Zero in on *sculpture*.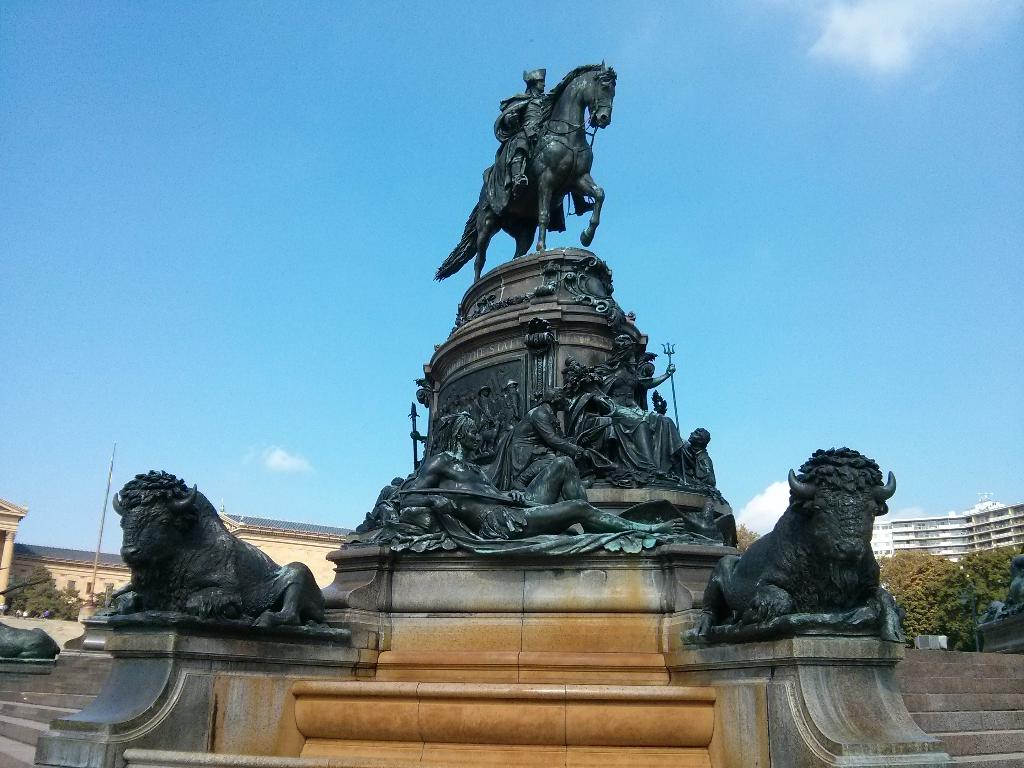
Zeroed in: rect(548, 338, 687, 484).
